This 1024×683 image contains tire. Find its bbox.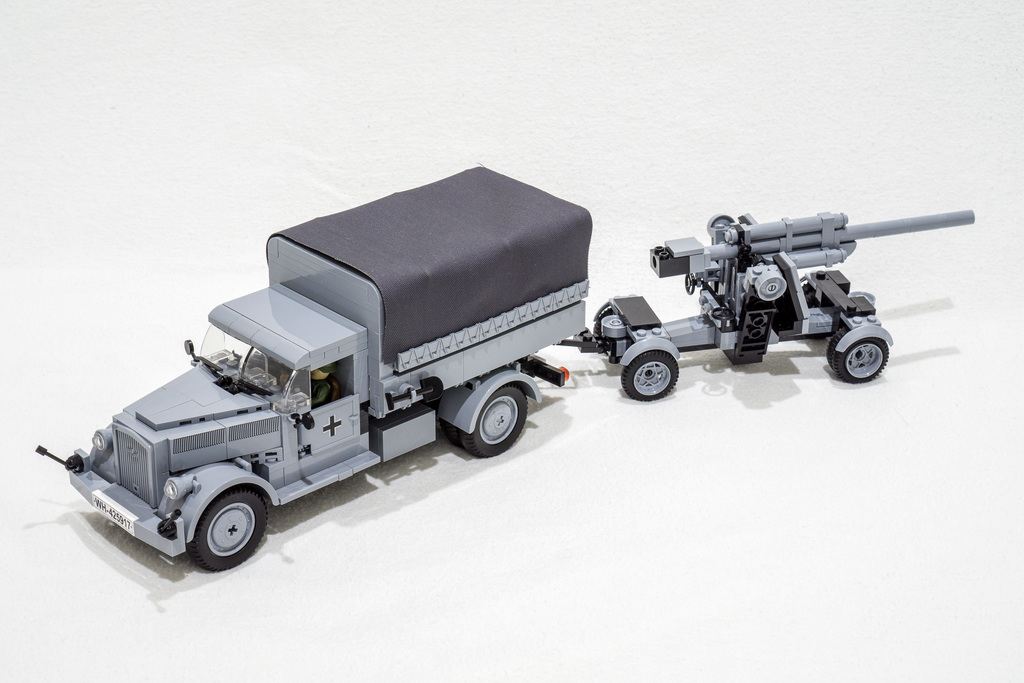
bbox=(593, 306, 613, 339).
